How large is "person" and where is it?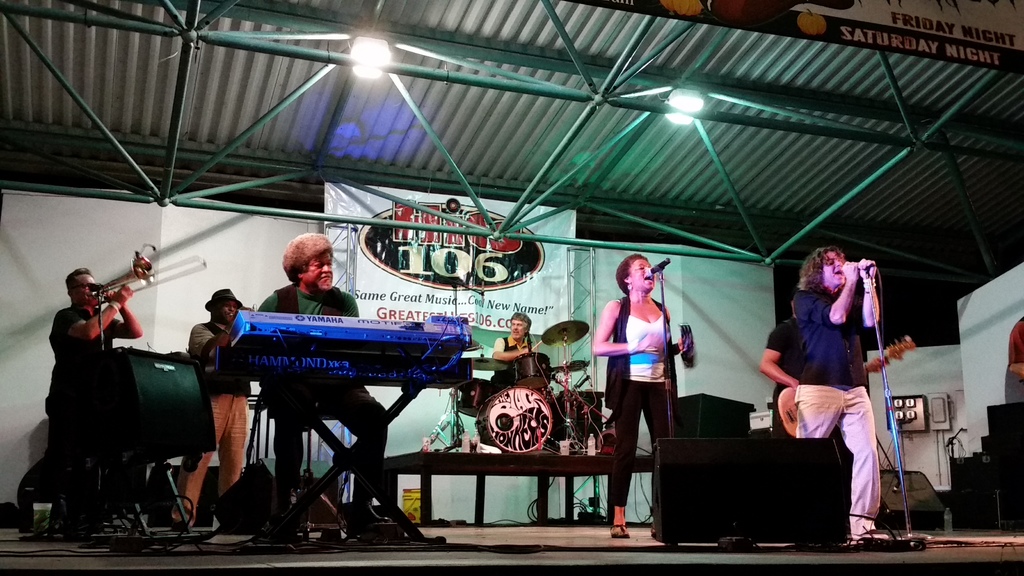
Bounding box: x1=257, y1=233, x2=380, y2=538.
